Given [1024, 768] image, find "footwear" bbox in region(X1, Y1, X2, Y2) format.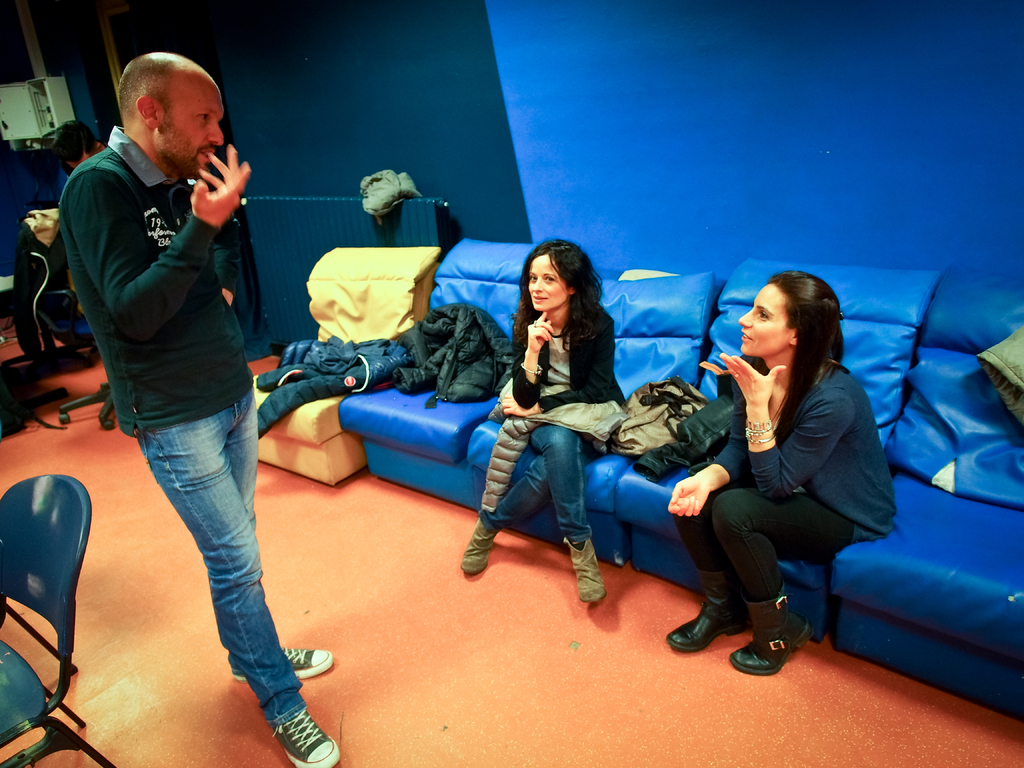
region(684, 575, 801, 672).
